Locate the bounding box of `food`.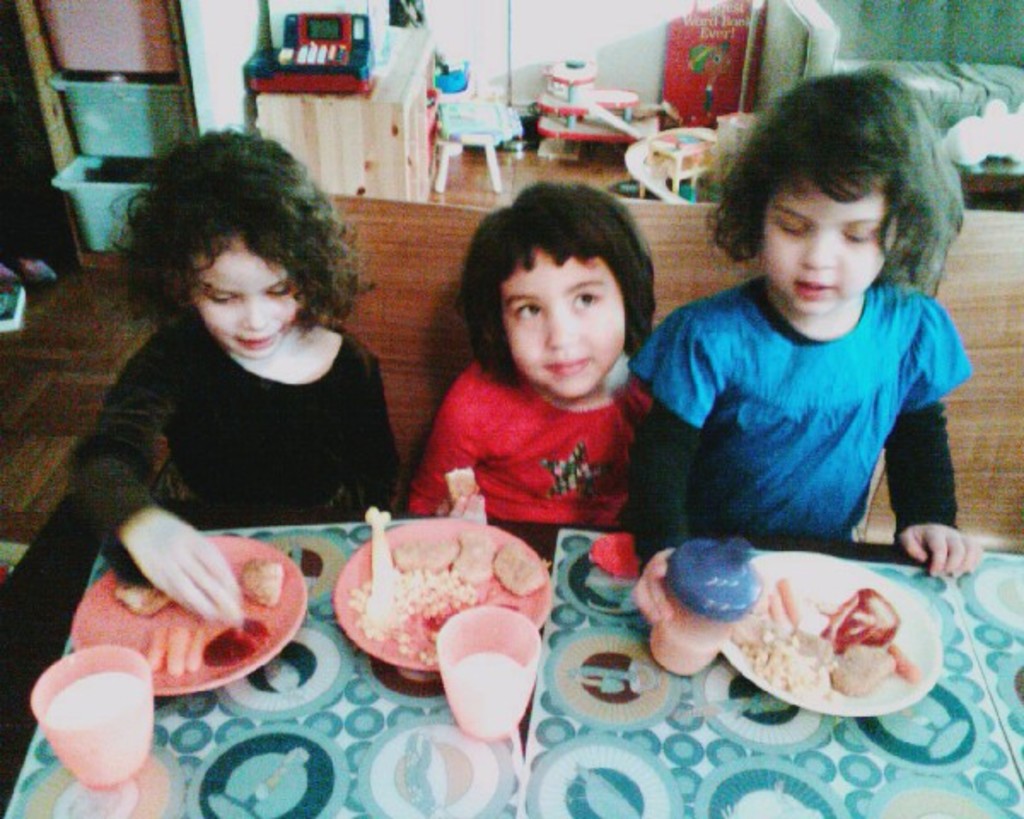
Bounding box: bbox=(488, 539, 544, 597).
